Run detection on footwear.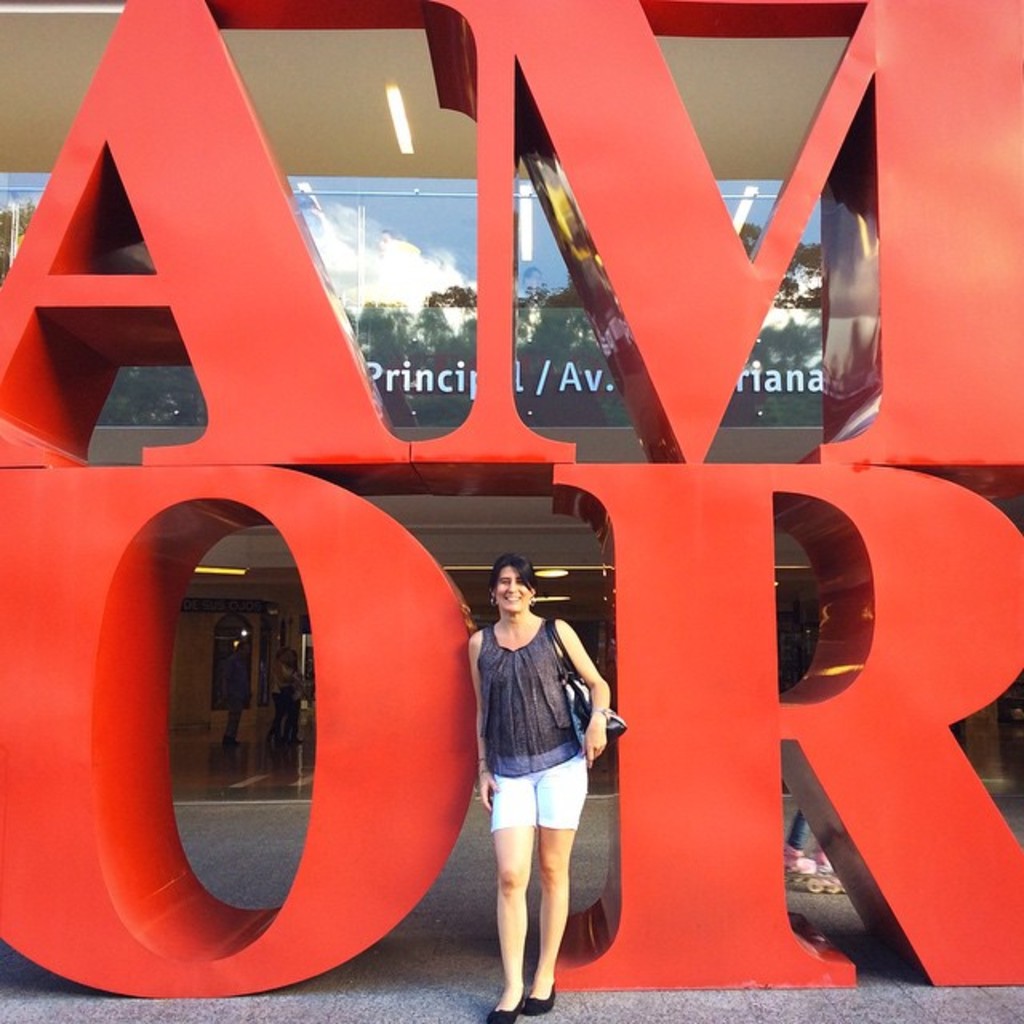
Result: detection(816, 846, 834, 875).
